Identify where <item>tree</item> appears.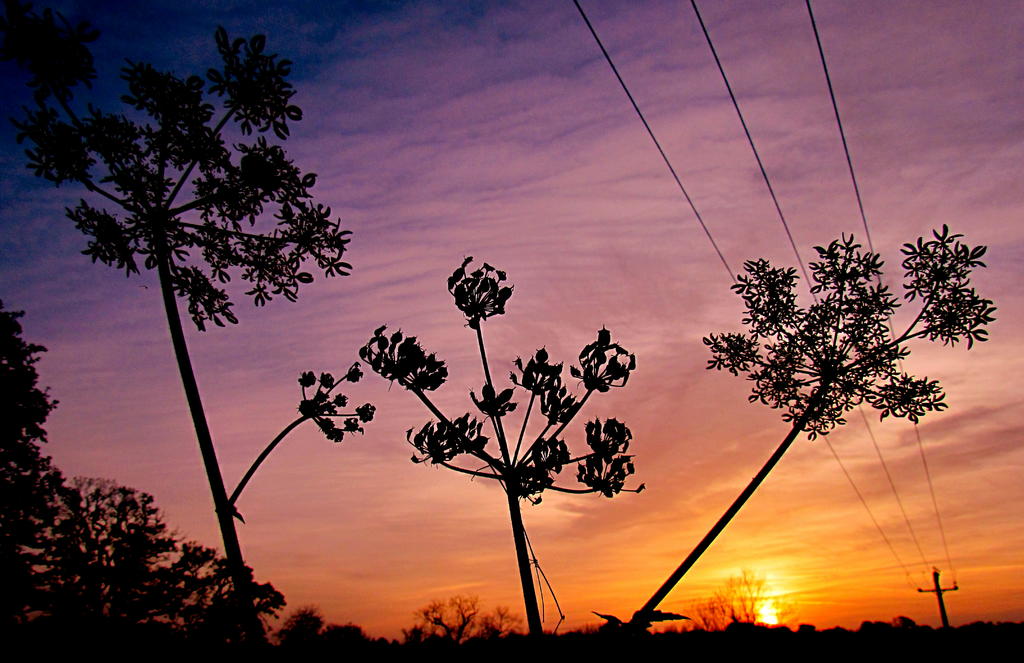
Appears at box=[346, 258, 650, 619].
